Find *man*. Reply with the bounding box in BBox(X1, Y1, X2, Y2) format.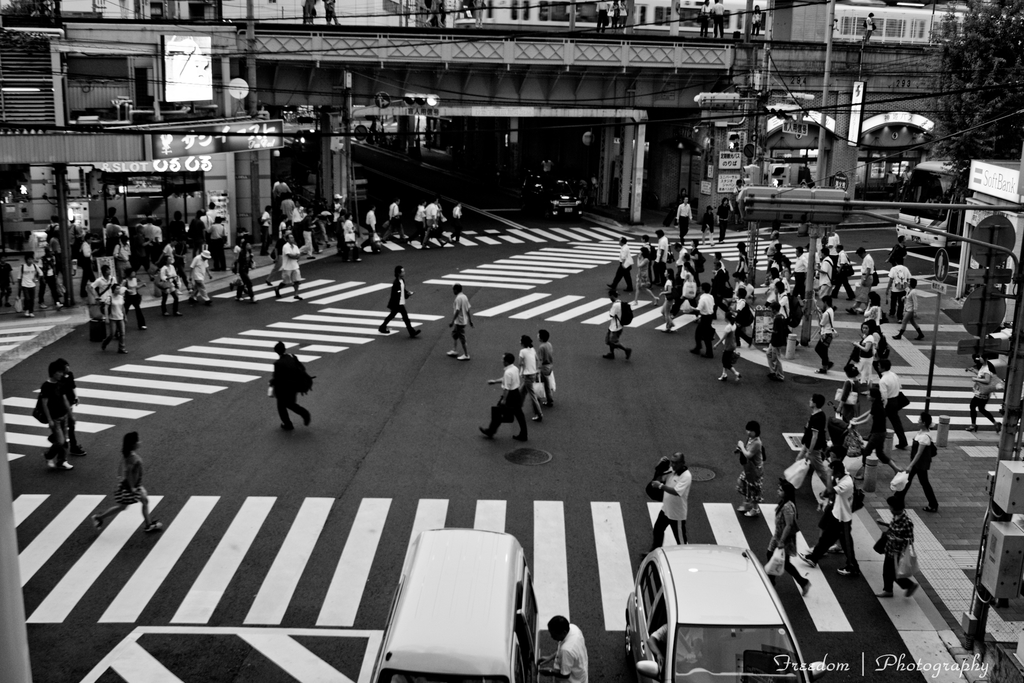
BBox(153, 240, 186, 265).
